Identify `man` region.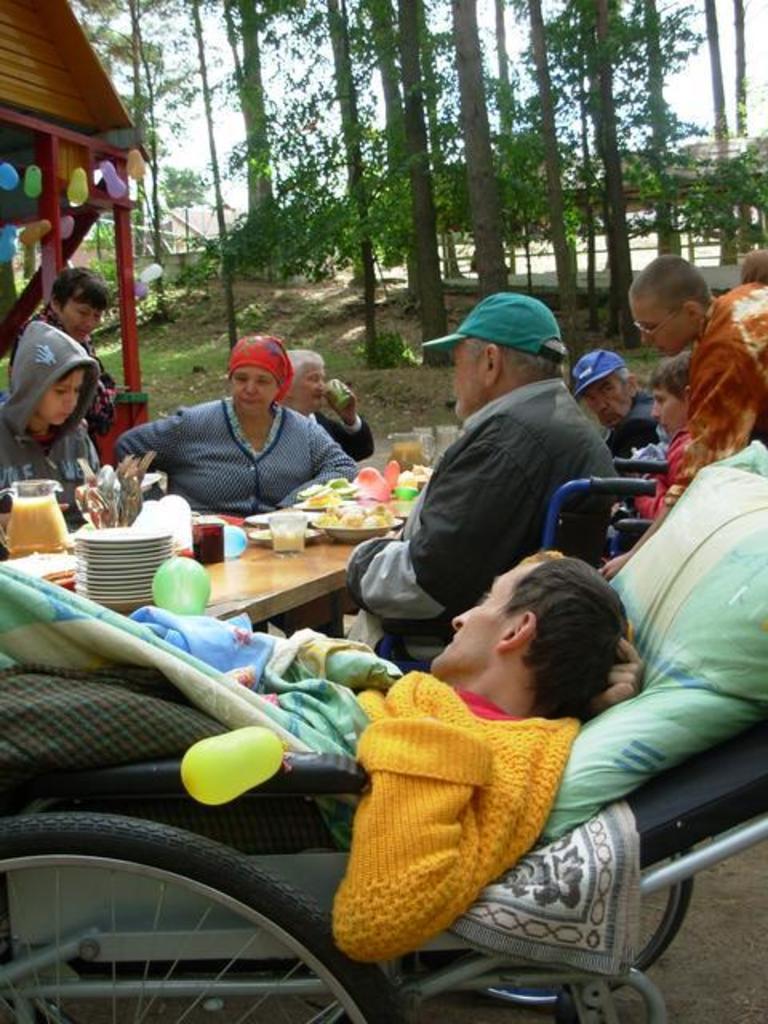
Region: region(581, 346, 678, 453).
